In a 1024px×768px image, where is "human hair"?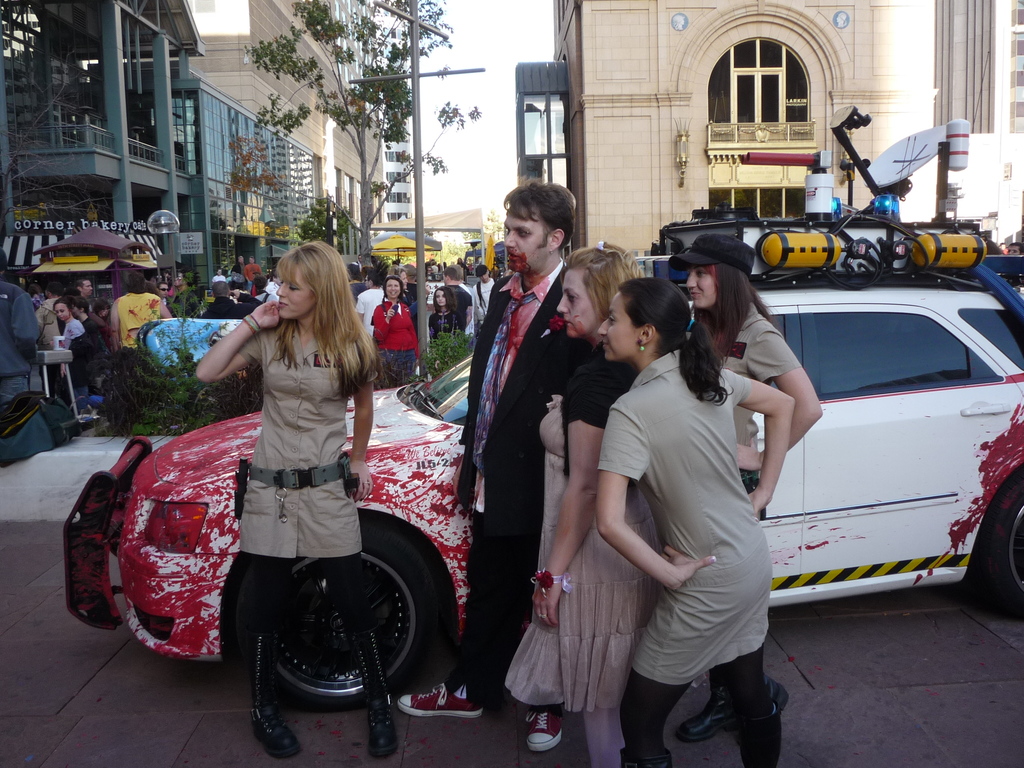
<region>684, 245, 778, 351</region>.
